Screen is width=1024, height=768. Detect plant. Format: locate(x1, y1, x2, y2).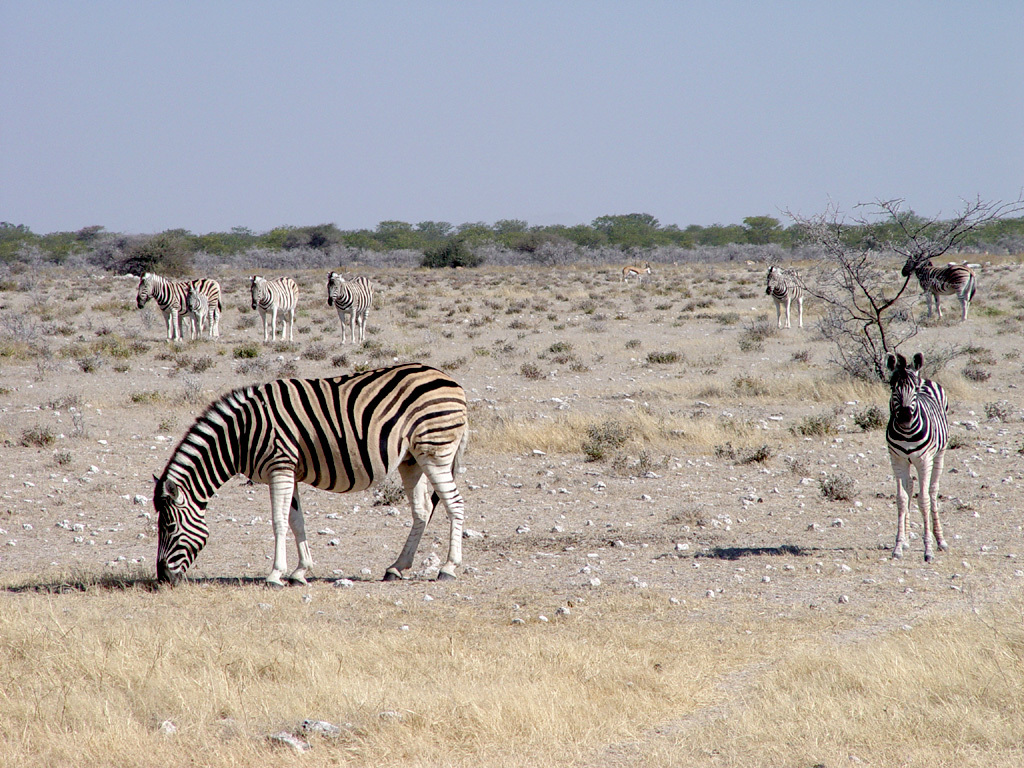
locate(542, 337, 573, 356).
